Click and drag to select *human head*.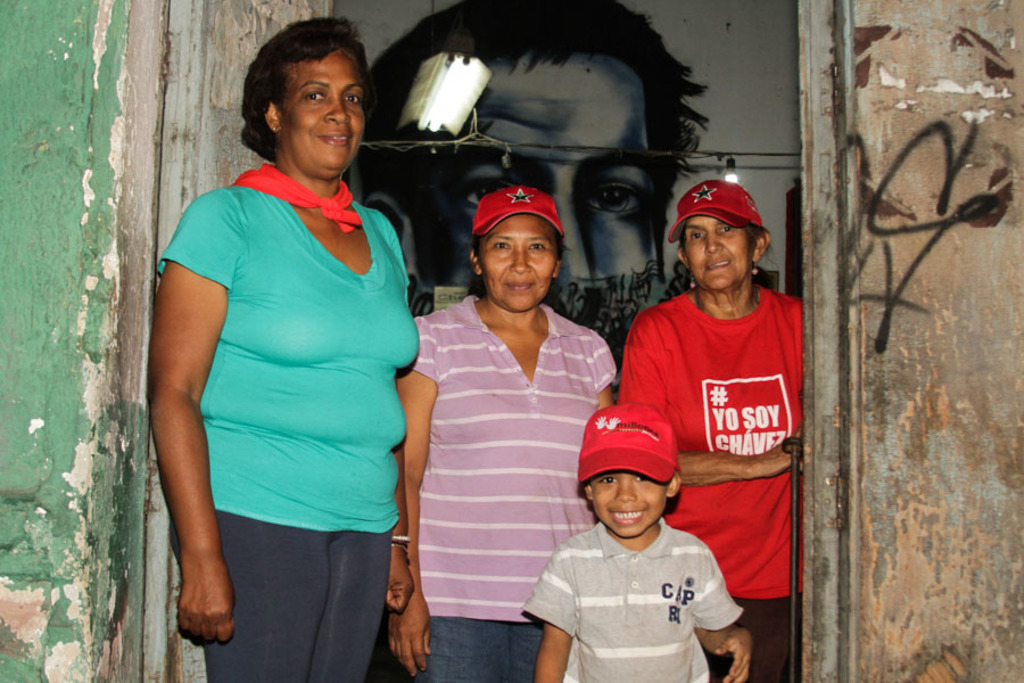
Selection: (374,0,655,315).
